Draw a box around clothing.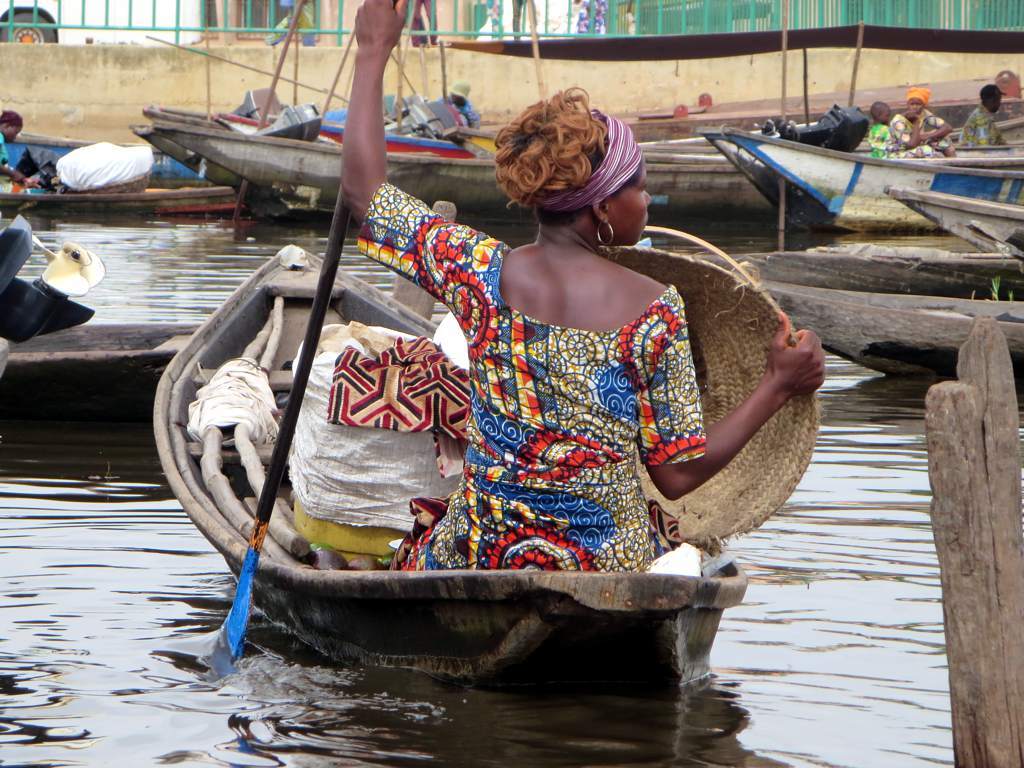
(x1=352, y1=185, x2=707, y2=582).
